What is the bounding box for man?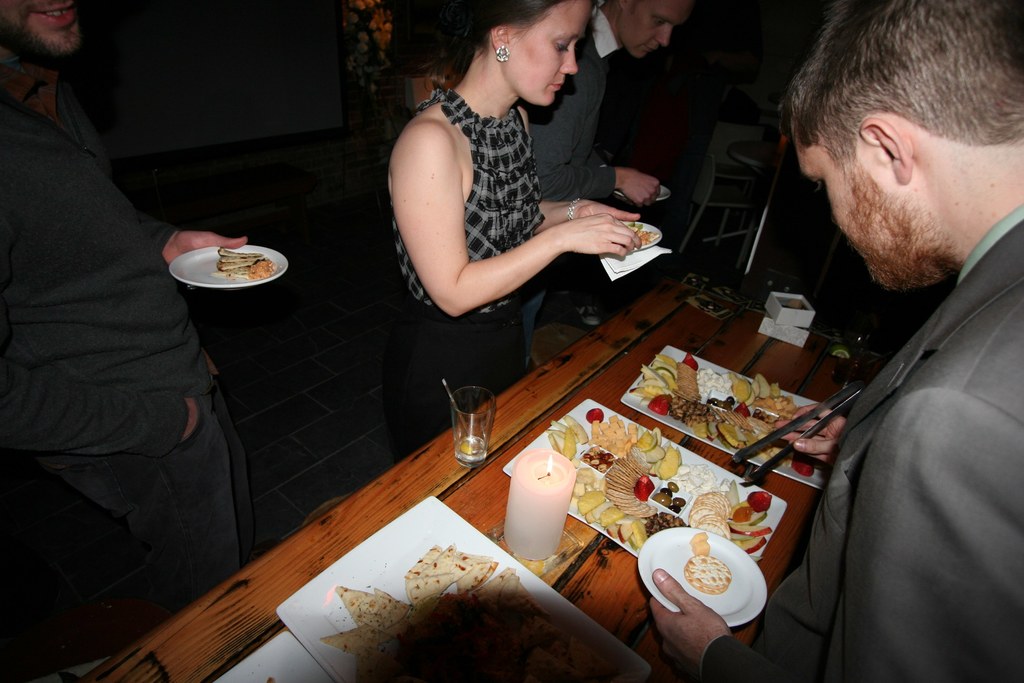
rect(365, 596, 627, 682).
